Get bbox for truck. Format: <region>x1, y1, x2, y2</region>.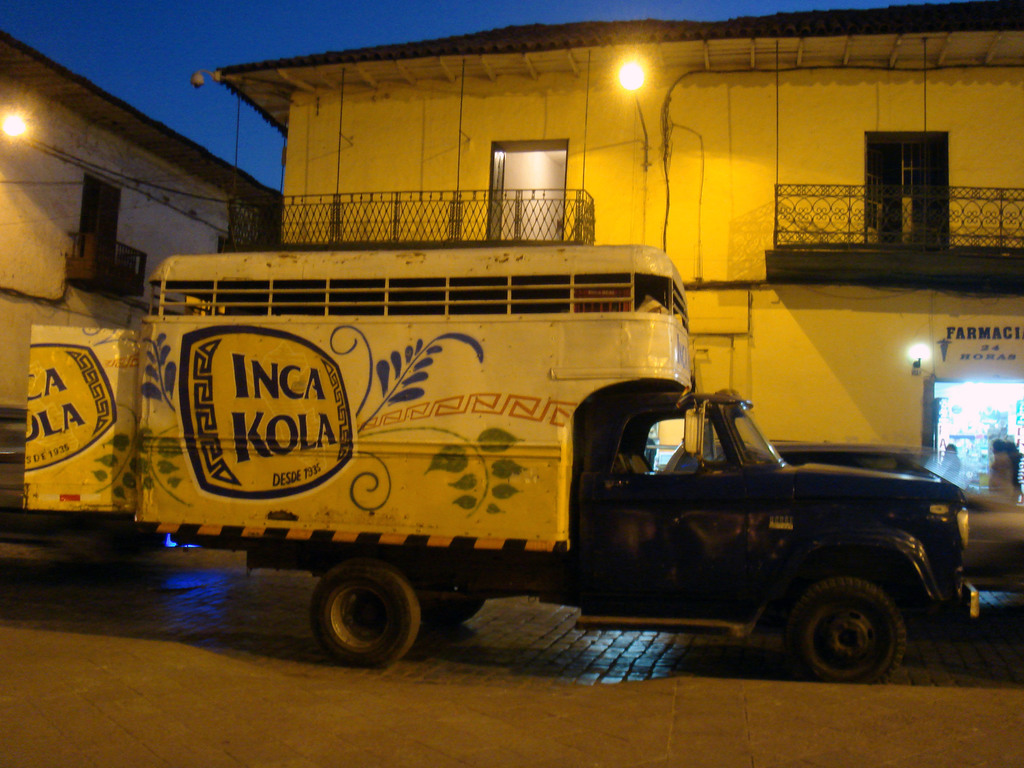
<region>8, 225, 979, 694</region>.
